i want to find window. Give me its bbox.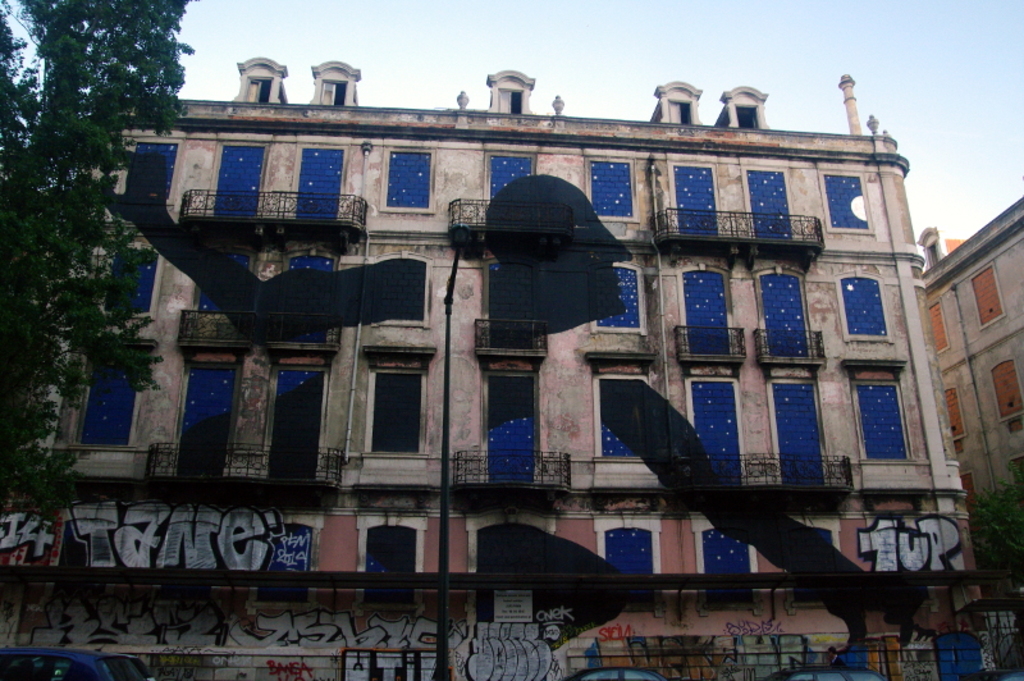
105, 248, 159, 307.
